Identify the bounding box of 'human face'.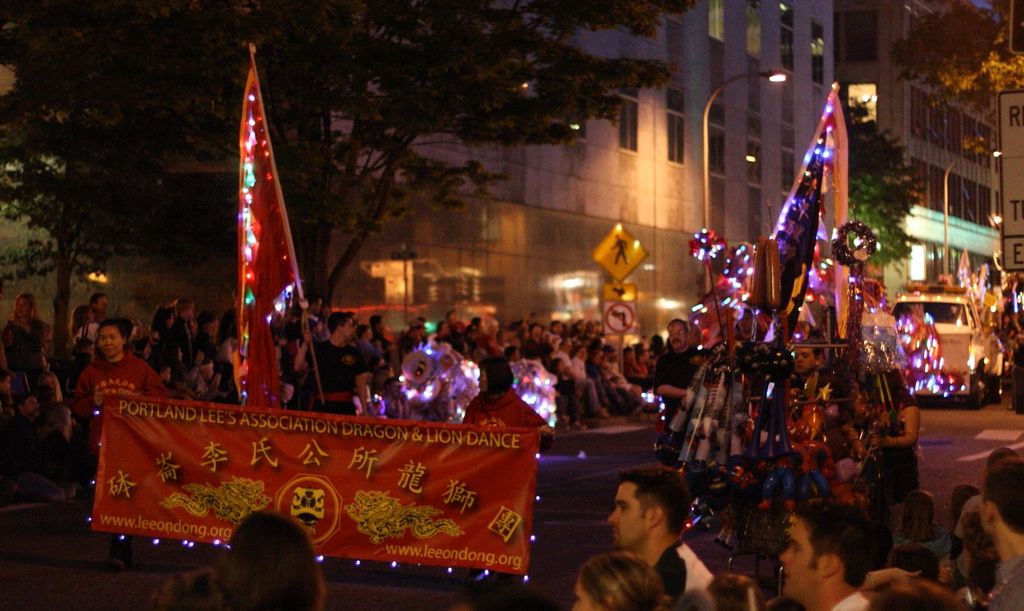
x1=610 y1=483 x2=650 y2=549.
